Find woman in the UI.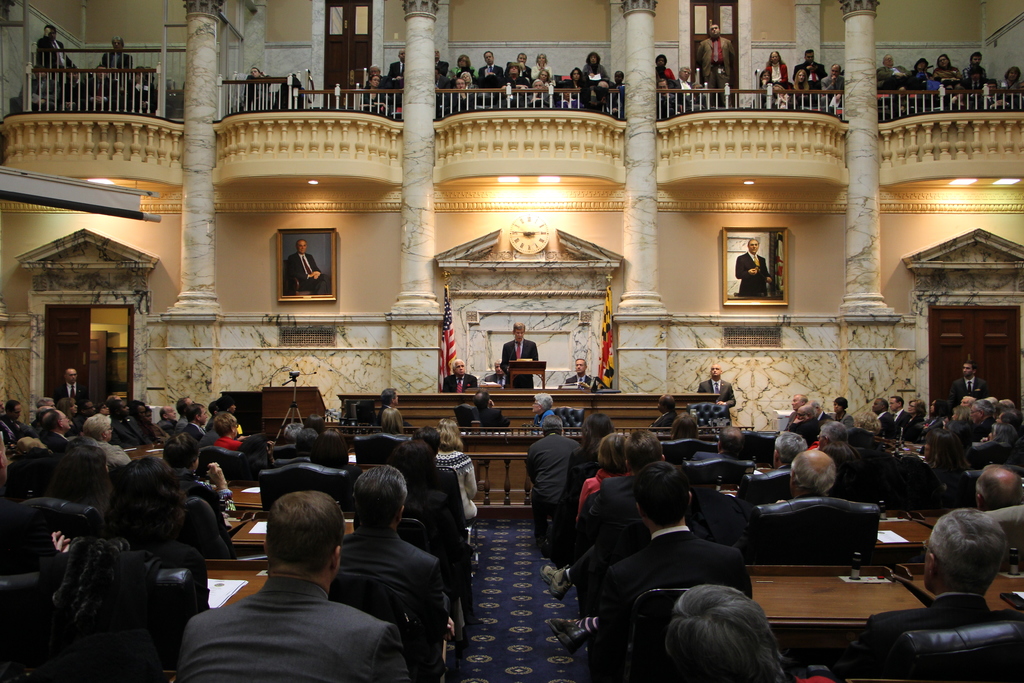
UI element at pyautogui.locateOnScreen(577, 431, 639, 518).
